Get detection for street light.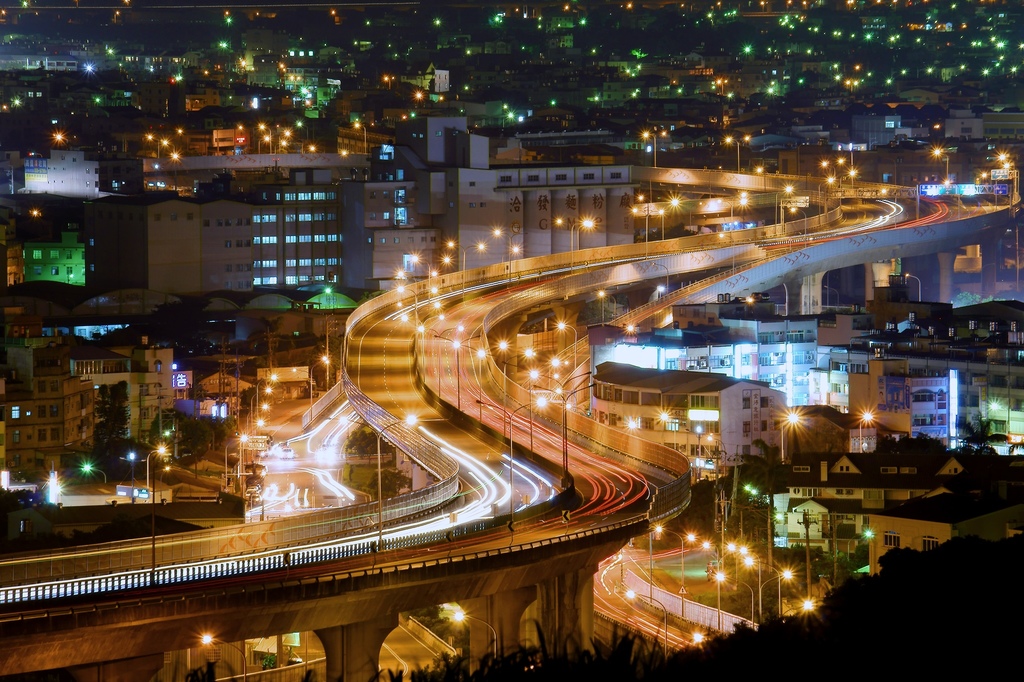
Detection: bbox=[672, 630, 706, 653].
